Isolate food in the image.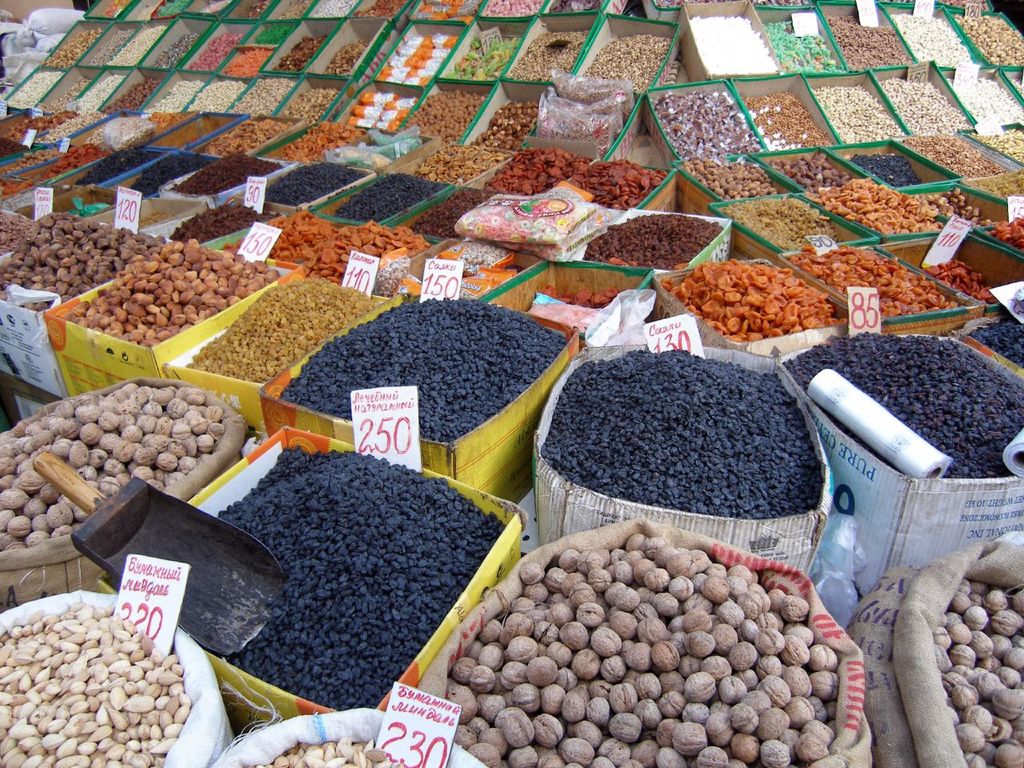
Isolated region: box=[249, 22, 293, 49].
